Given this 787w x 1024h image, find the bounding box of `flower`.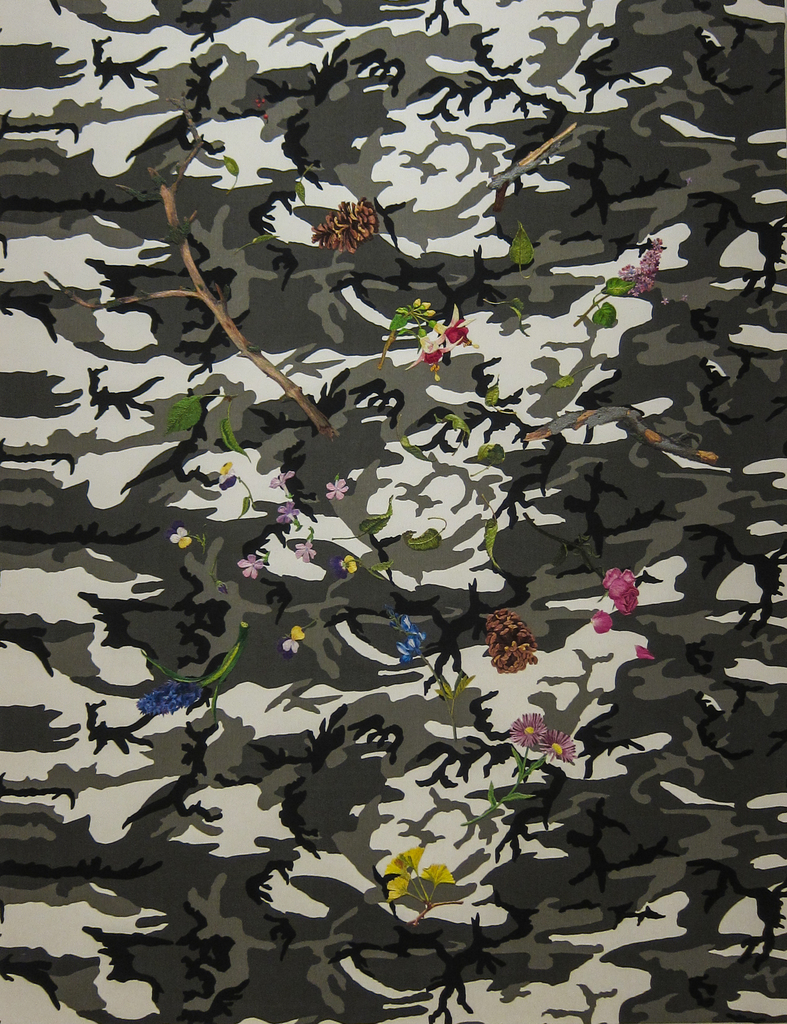
detection(607, 563, 637, 614).
